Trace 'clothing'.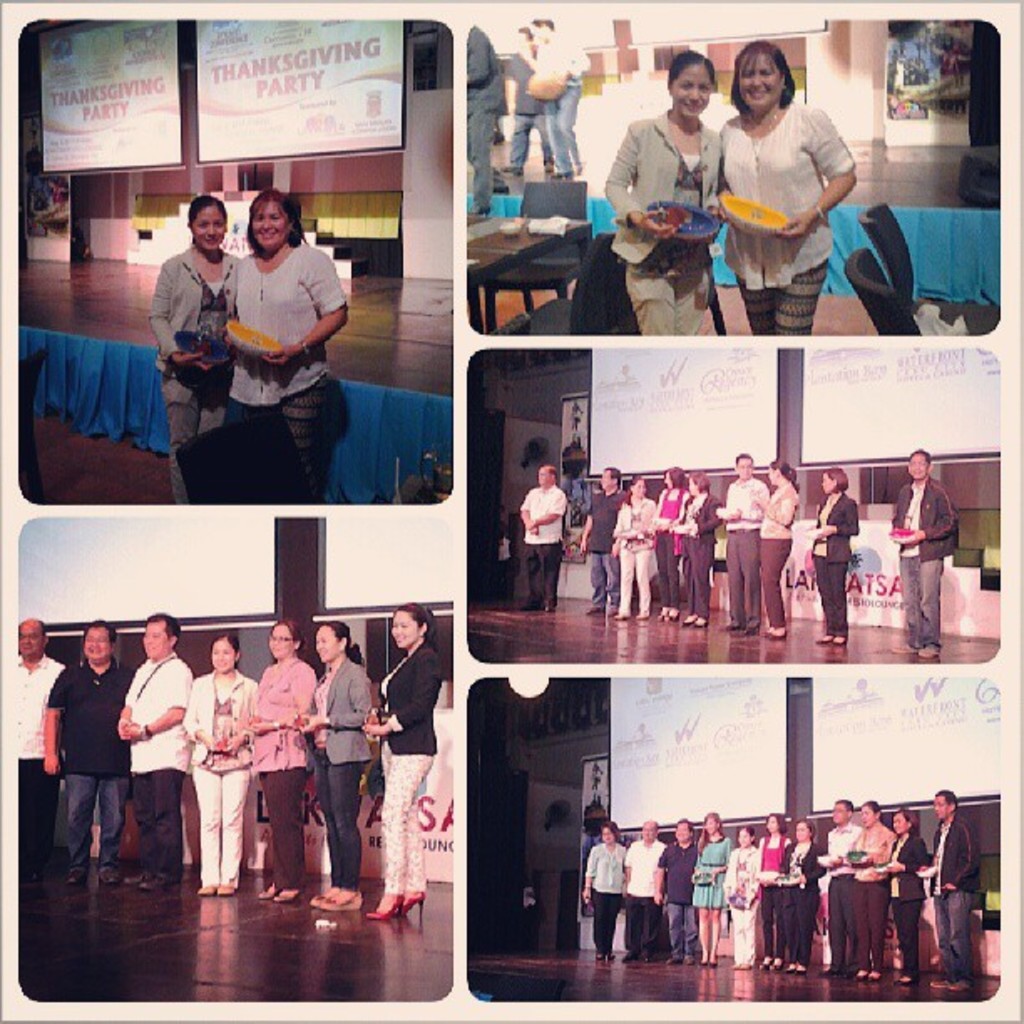
Traced to 542/38/591/174.
